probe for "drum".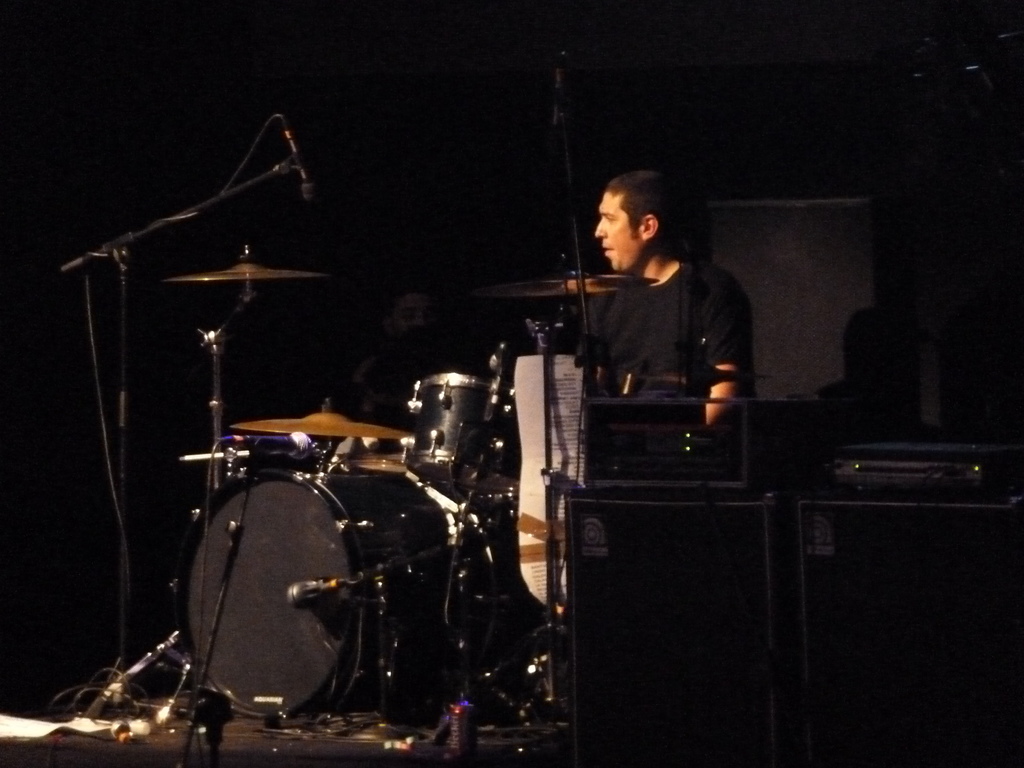
Probe result: (left=399, top=372, right=518, bottom=490).
